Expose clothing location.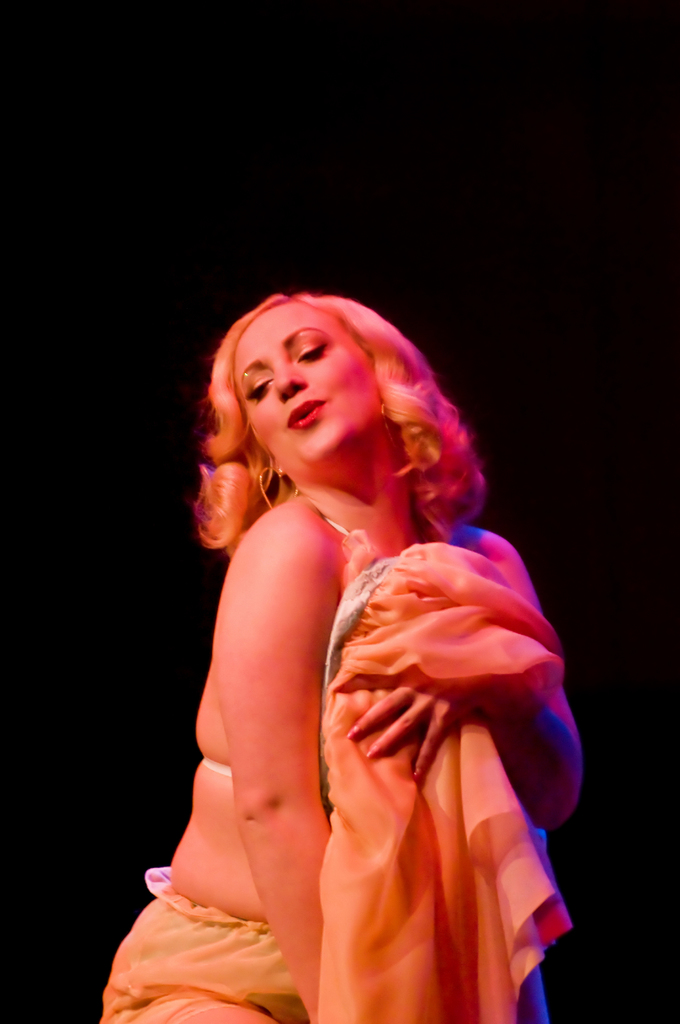
Exposed at <region>94, 843, 334, 1023</region>.
